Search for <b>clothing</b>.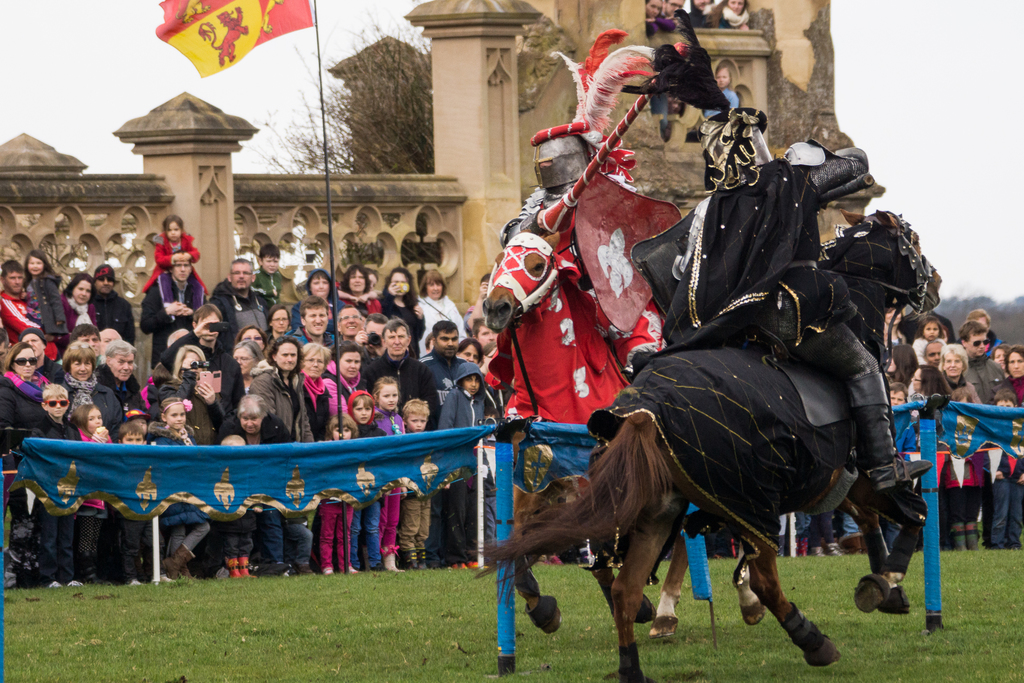
Found at l=86, t=286, r=133, b=352.
